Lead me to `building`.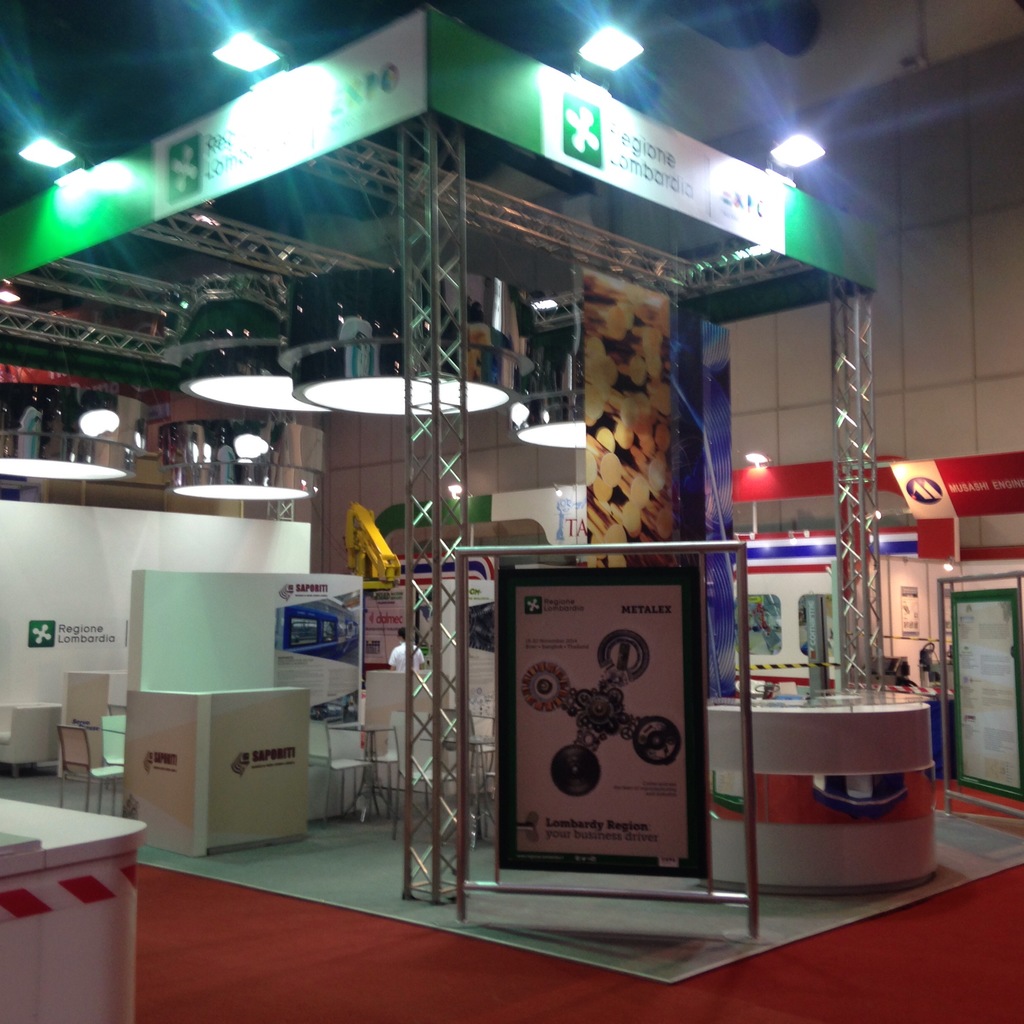
Lead to locate(0, 0, 1023, 1023).
